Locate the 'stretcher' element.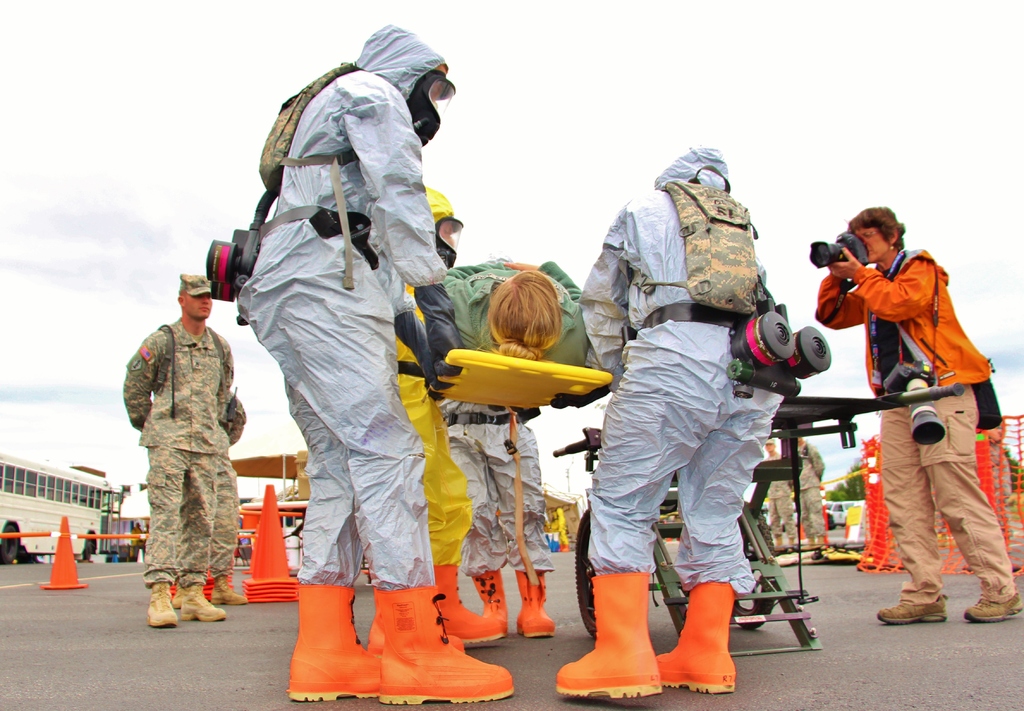
Element bbox: l=425, t=347, r=611, b=587.
